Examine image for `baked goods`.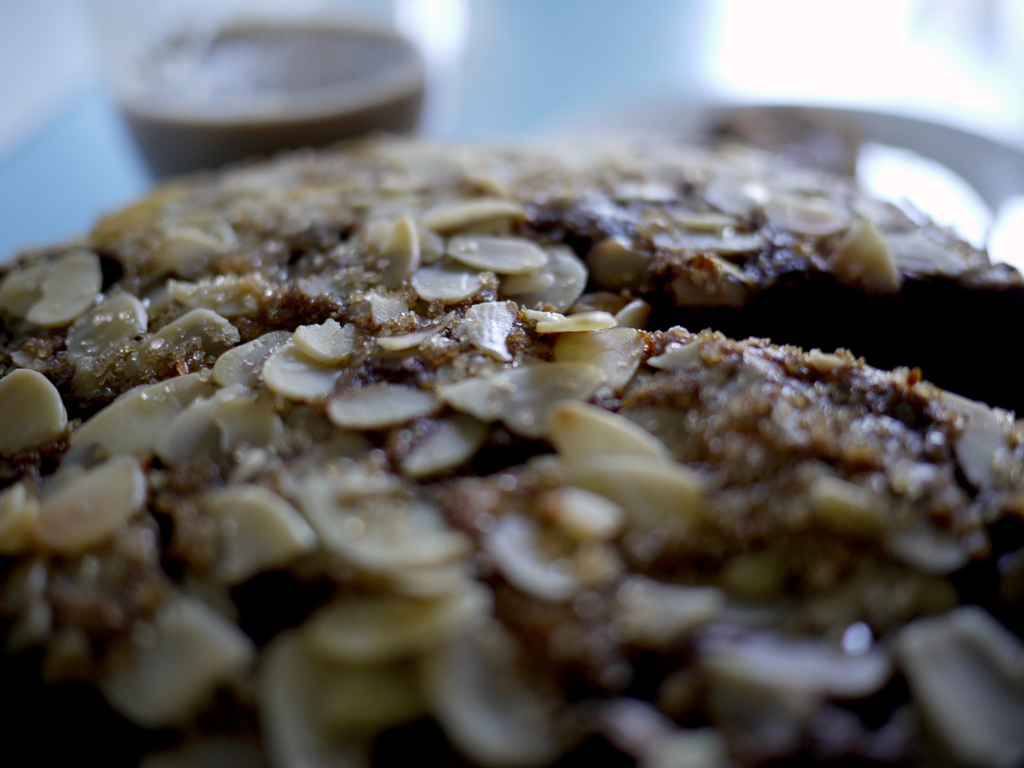
Examination result: l=0, t=127, r=1023, b=767.
